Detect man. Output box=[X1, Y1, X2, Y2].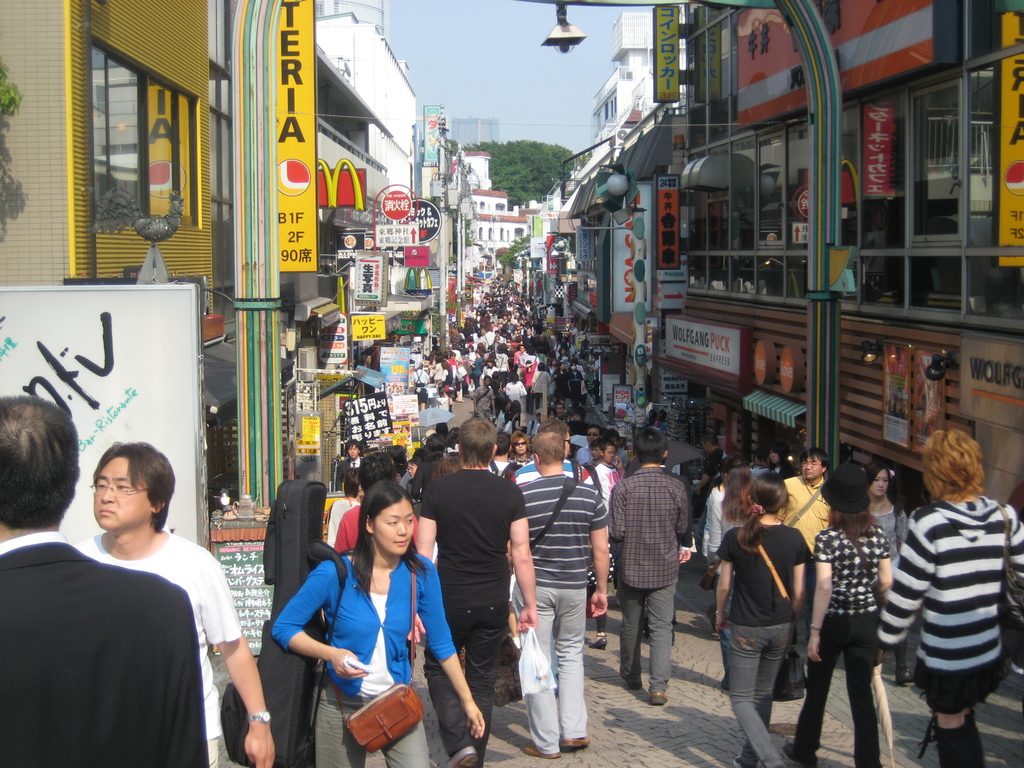
box=[605, 446, 697, 708].
